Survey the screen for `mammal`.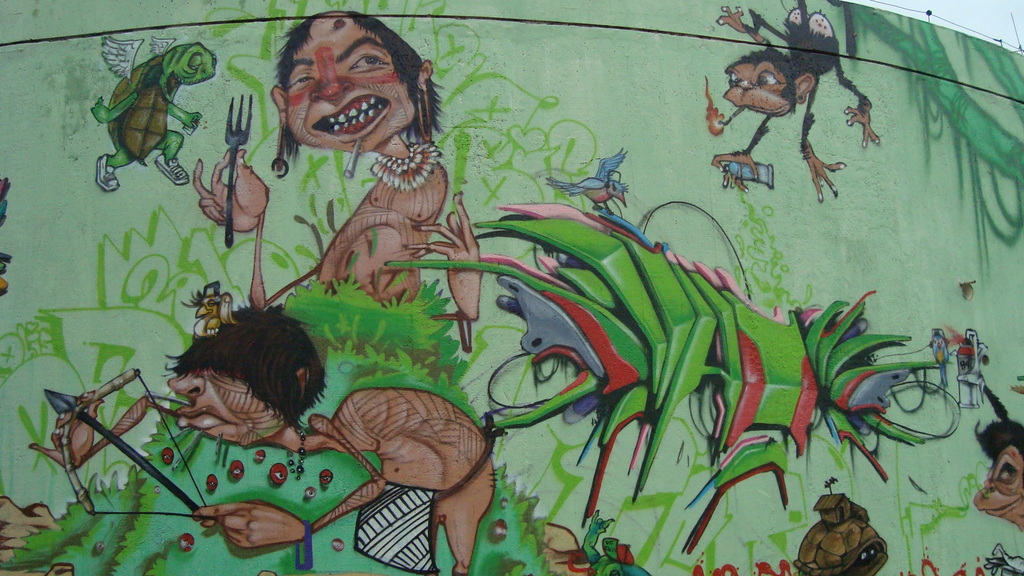
Survey found: (left=975, top=380, right=1023, bottom=540).
